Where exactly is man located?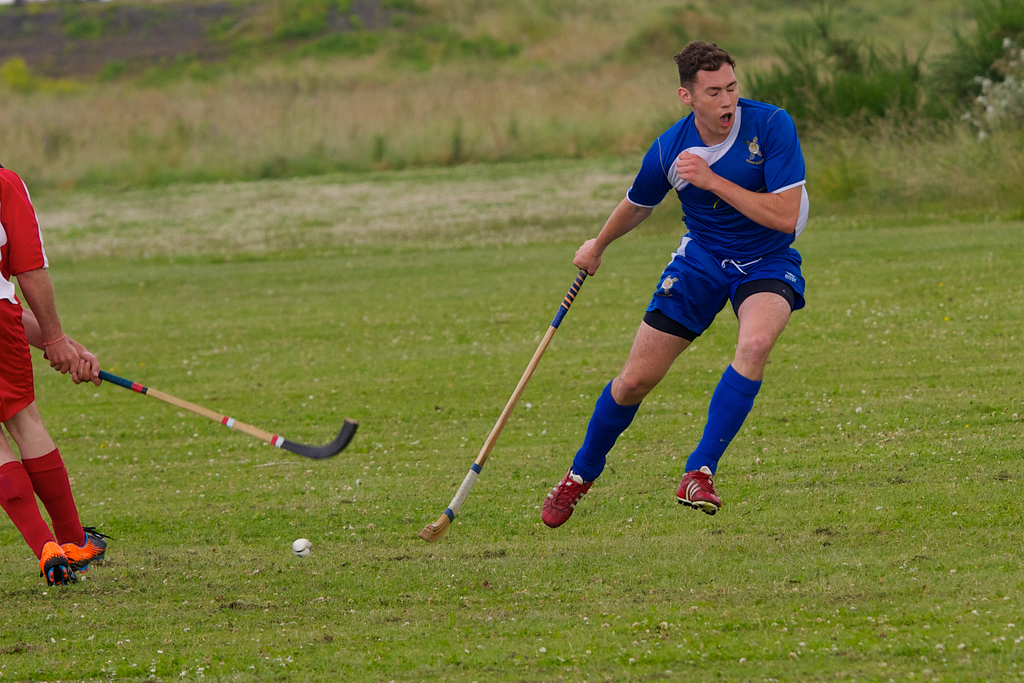
Its bounding box is (573, 39, 831, 500).
